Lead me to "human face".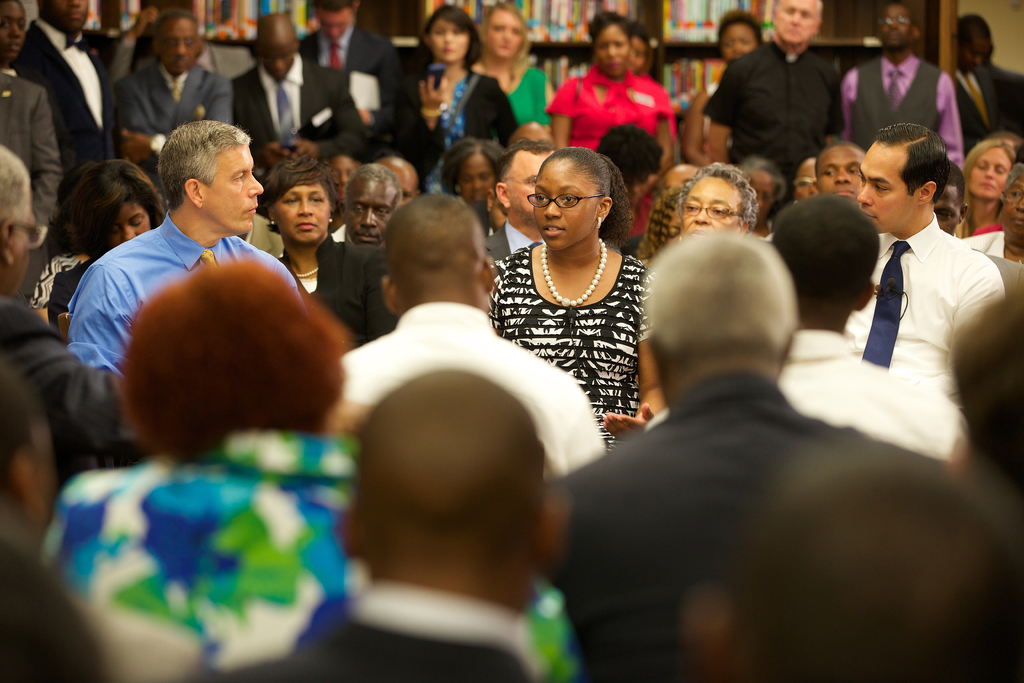
Lead to [x1=969, y1=147, x2=1015, y2=202].
